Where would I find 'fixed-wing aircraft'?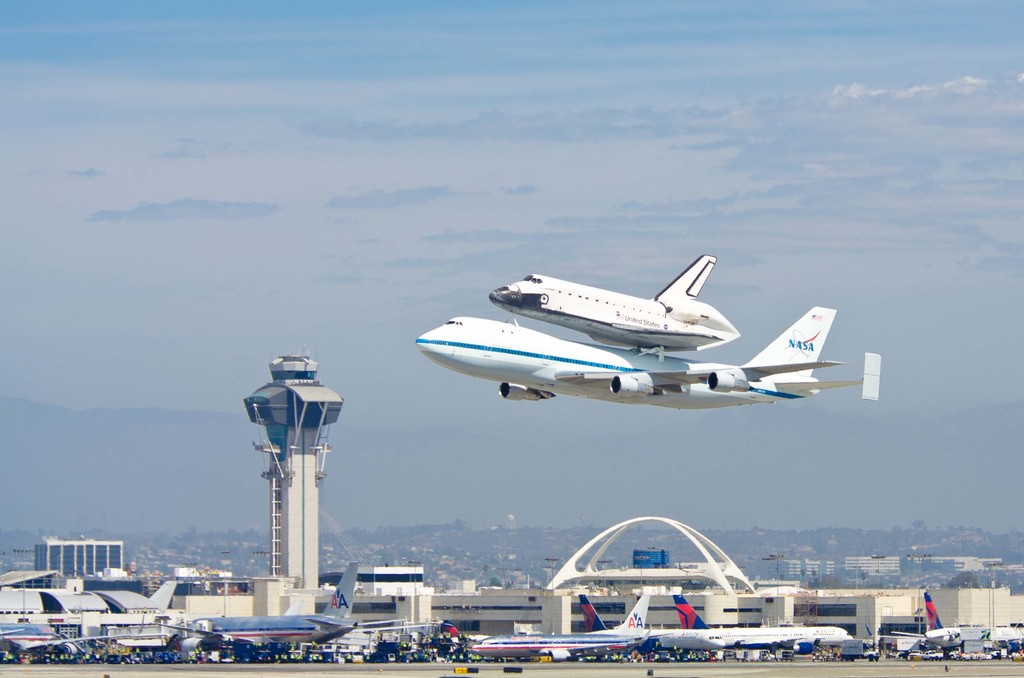
At left=580, top=596, right=726, bottom=661.
